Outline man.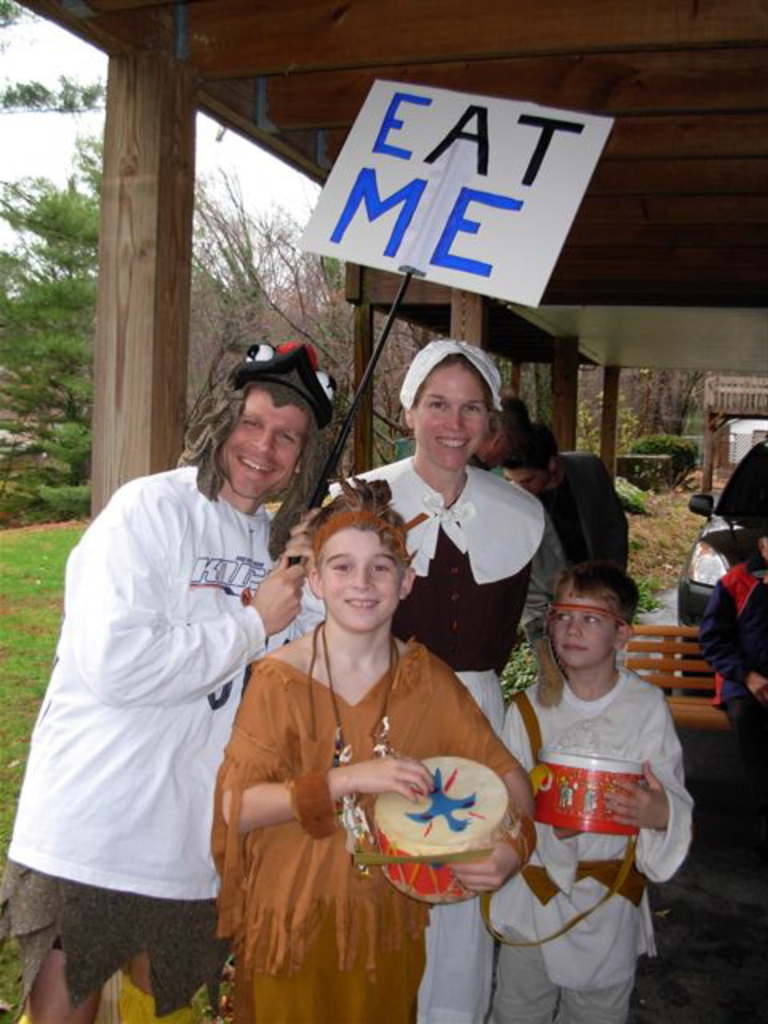
Outline: bbox(466, 387, 539, 475).
